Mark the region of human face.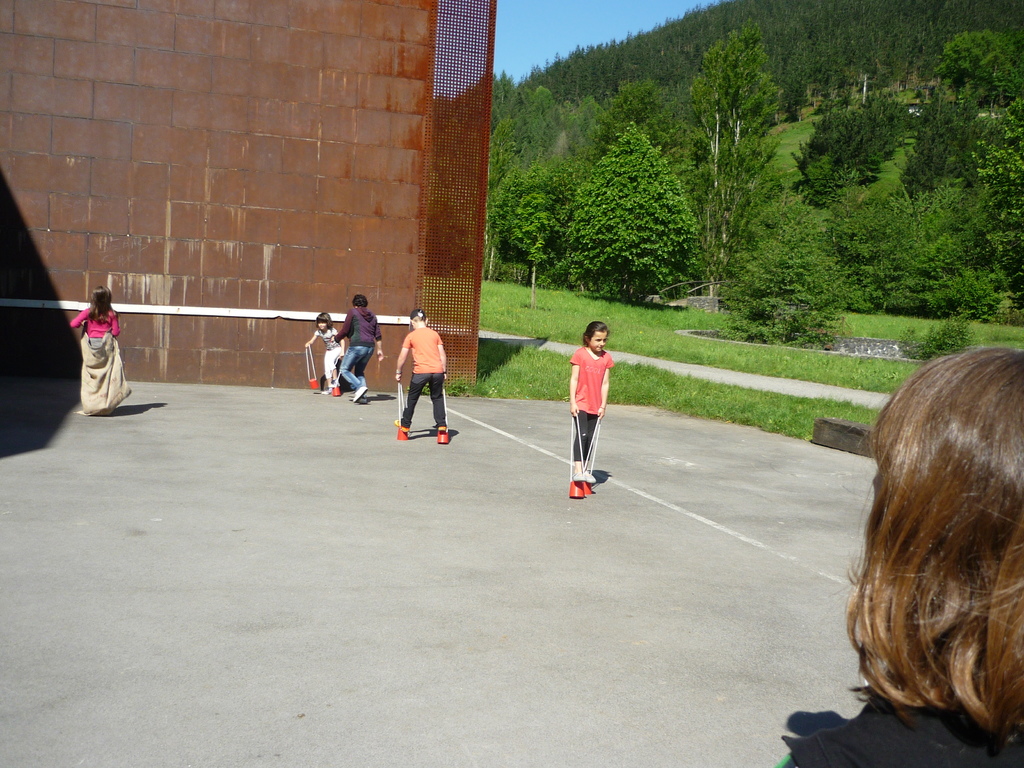
Region: crop(590, 331, 606, 353).
